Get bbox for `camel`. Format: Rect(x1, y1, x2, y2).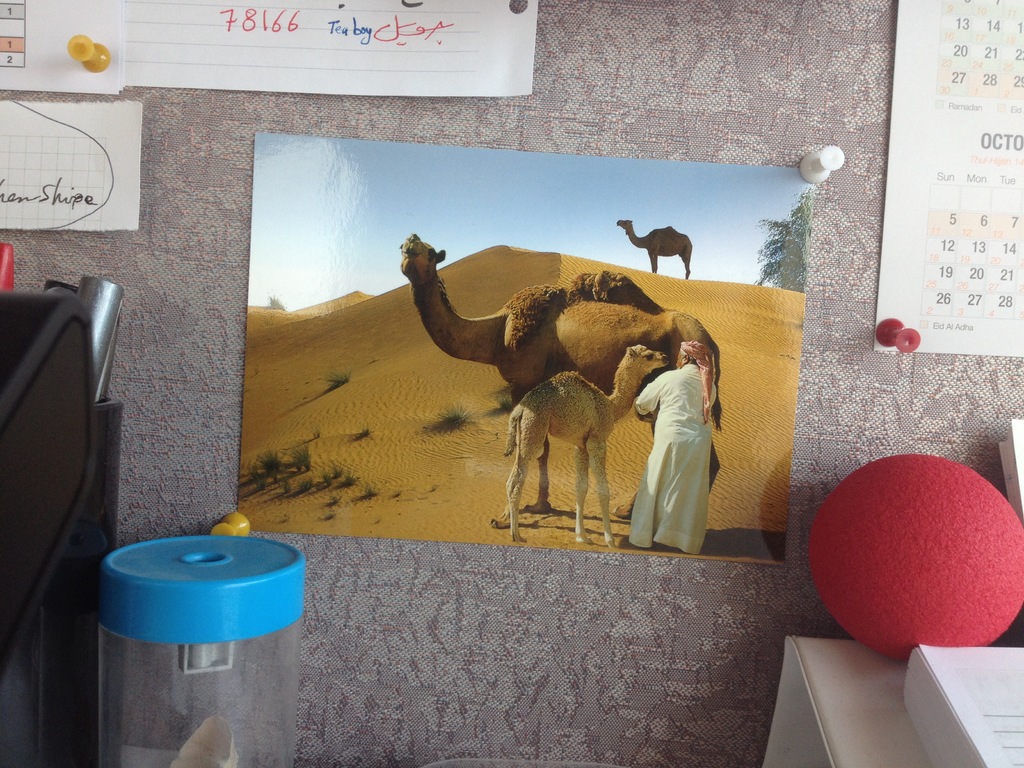
Rect(402, 233, 722, 518).
